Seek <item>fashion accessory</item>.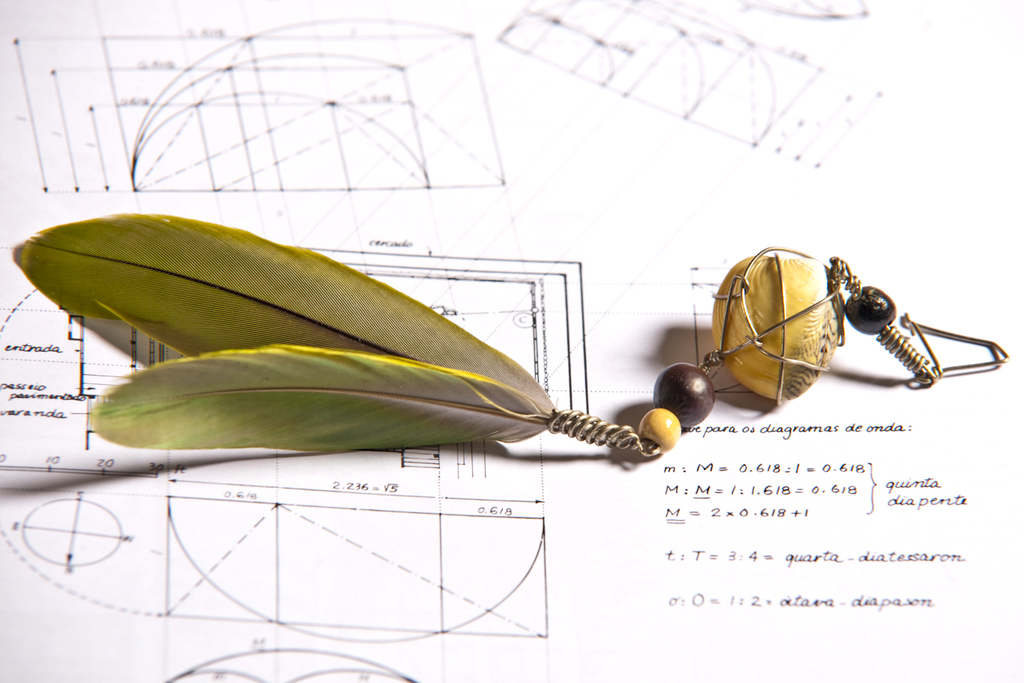
{"x1": 14, "y1": 209, "x2": 1005, "y2": 466}.
